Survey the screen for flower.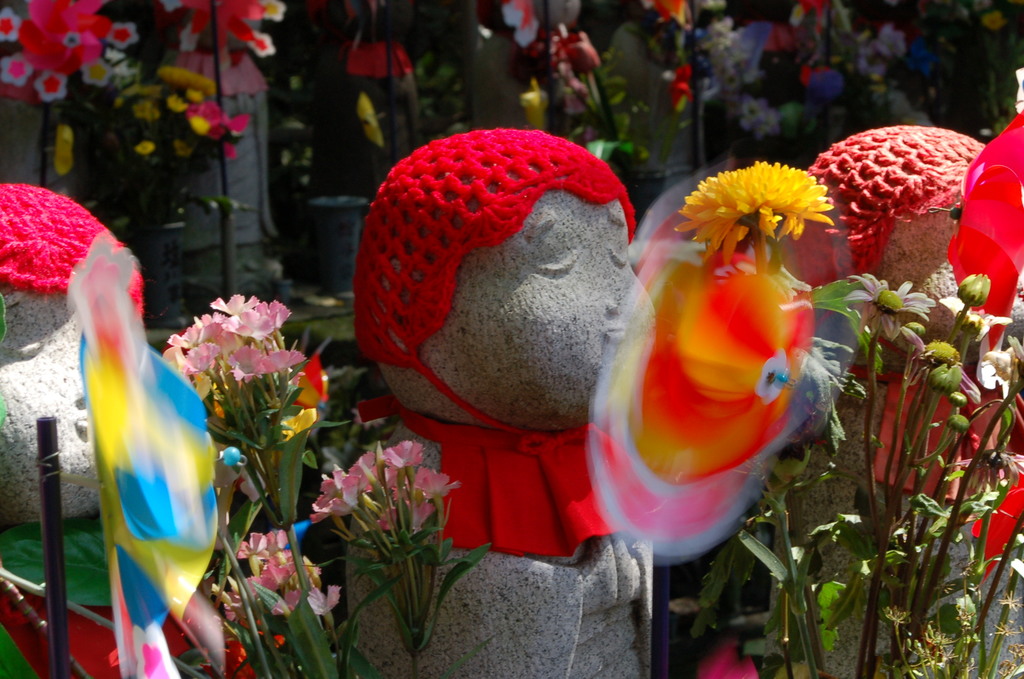
Survey found: bbox=[164, 92, 188, 120].
